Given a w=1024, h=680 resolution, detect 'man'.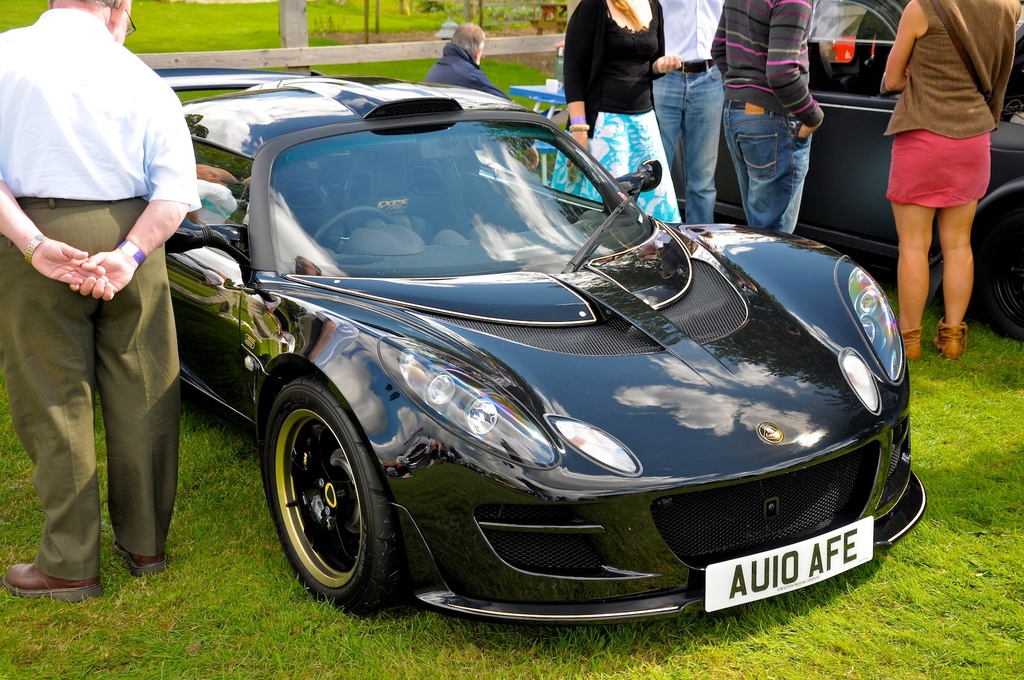
bbox=(0, 0, 200, 605).
